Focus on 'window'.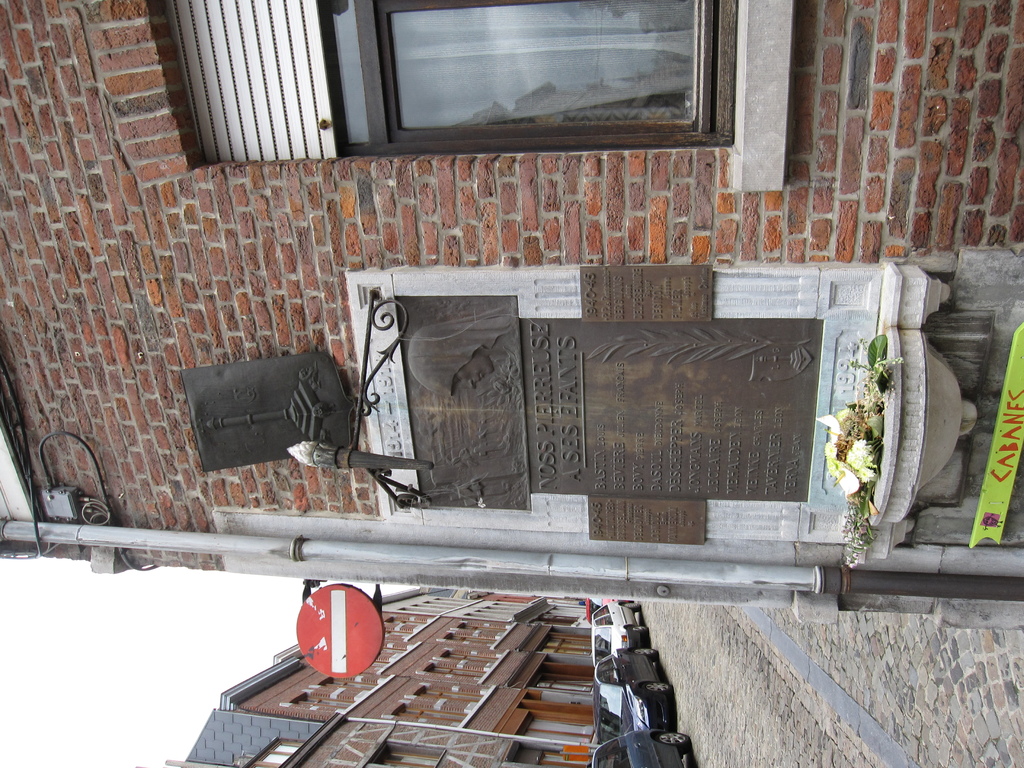
Focused at locate(282, 685, 339, 711).
